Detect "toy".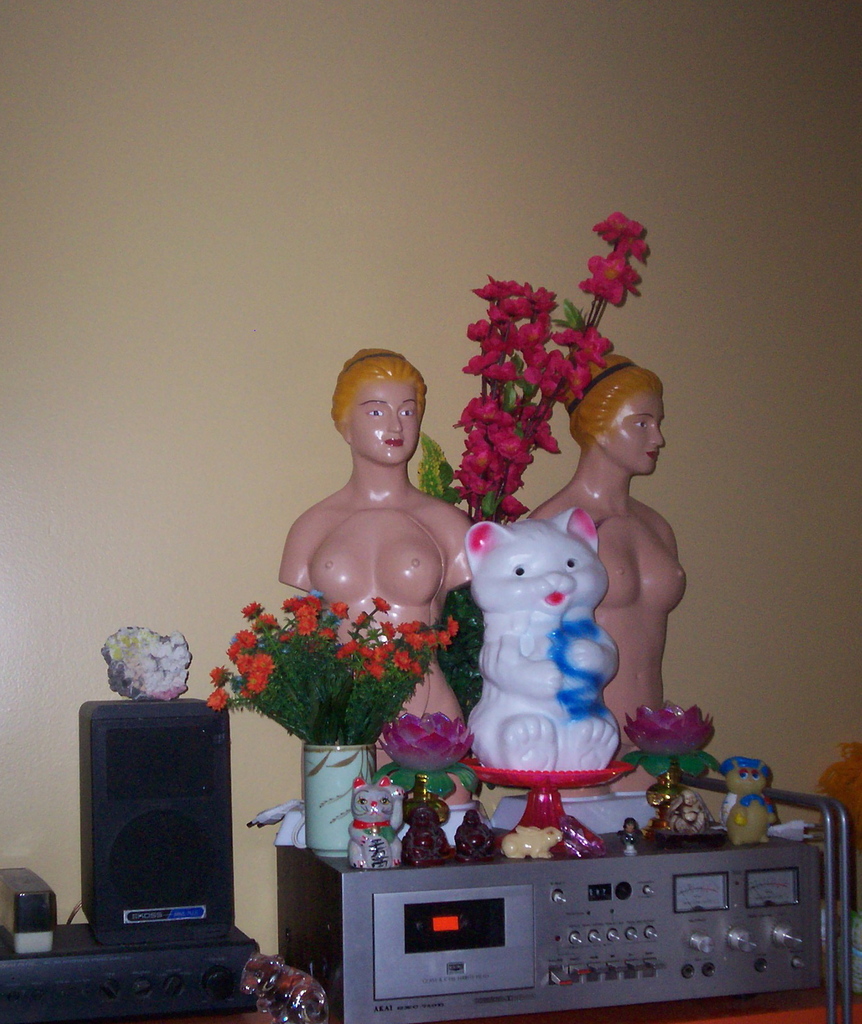
Detected at {"left": 673, "top": 776, "right": 694, "bottom": 845}.
